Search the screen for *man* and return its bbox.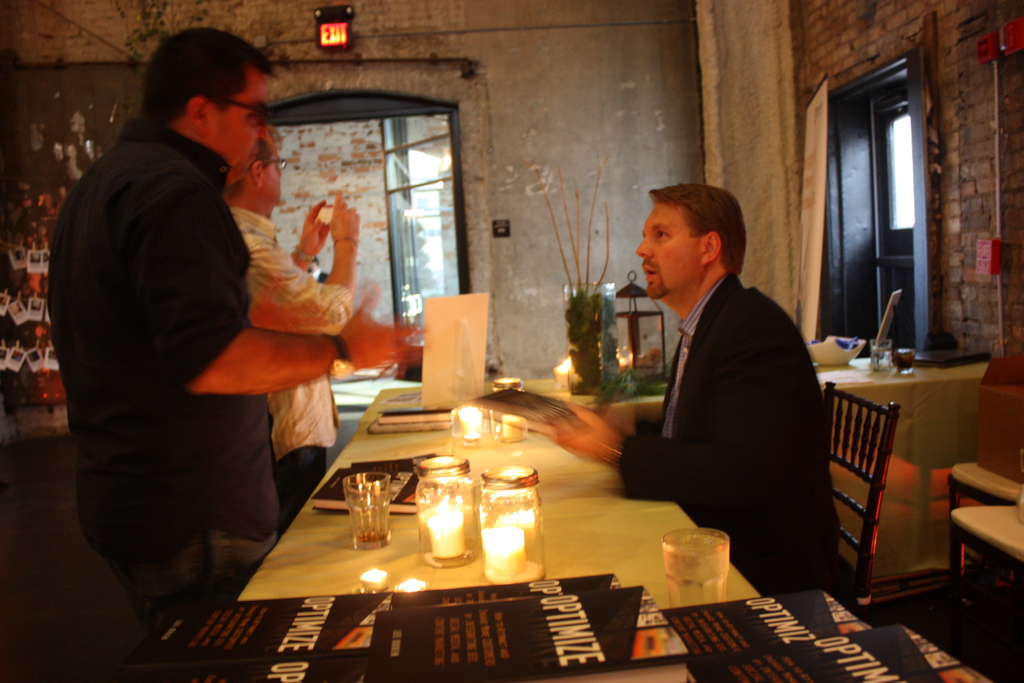
Found: 49,29,426,631.
